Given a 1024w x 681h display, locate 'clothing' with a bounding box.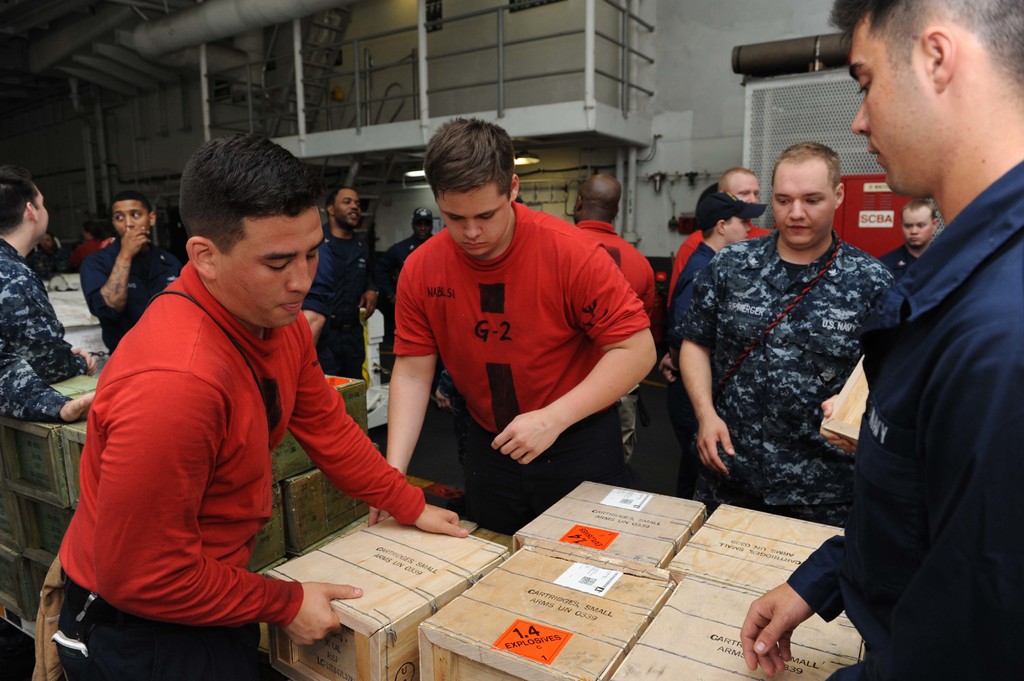
Located: <region>790, 157, 1023, 680</region>.
